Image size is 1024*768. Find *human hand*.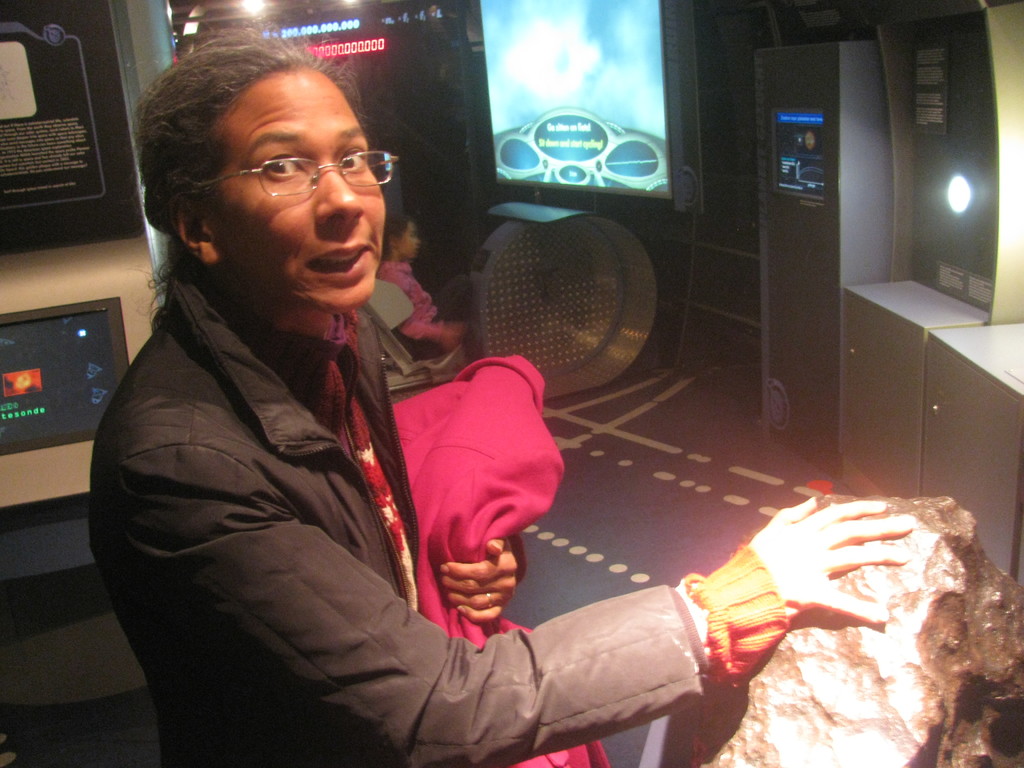
740:487:918:624.
